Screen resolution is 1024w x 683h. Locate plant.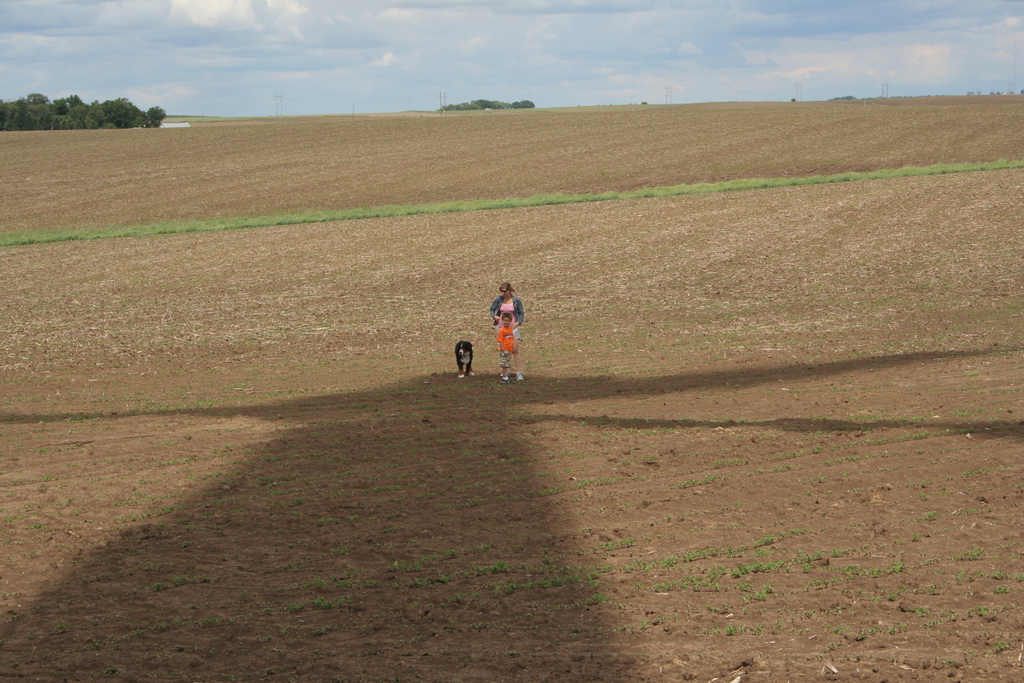
(x1=141, y1=509, x2=147, y2=519).
